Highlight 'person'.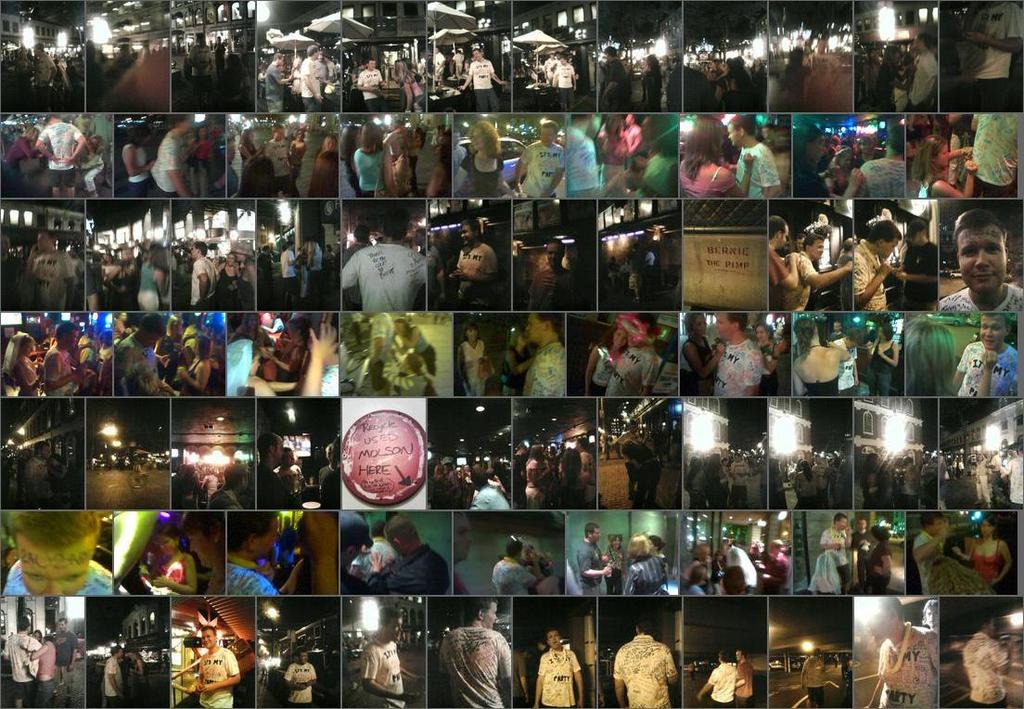
Highlighted region: bbox=[206, 471, 242, 509].
